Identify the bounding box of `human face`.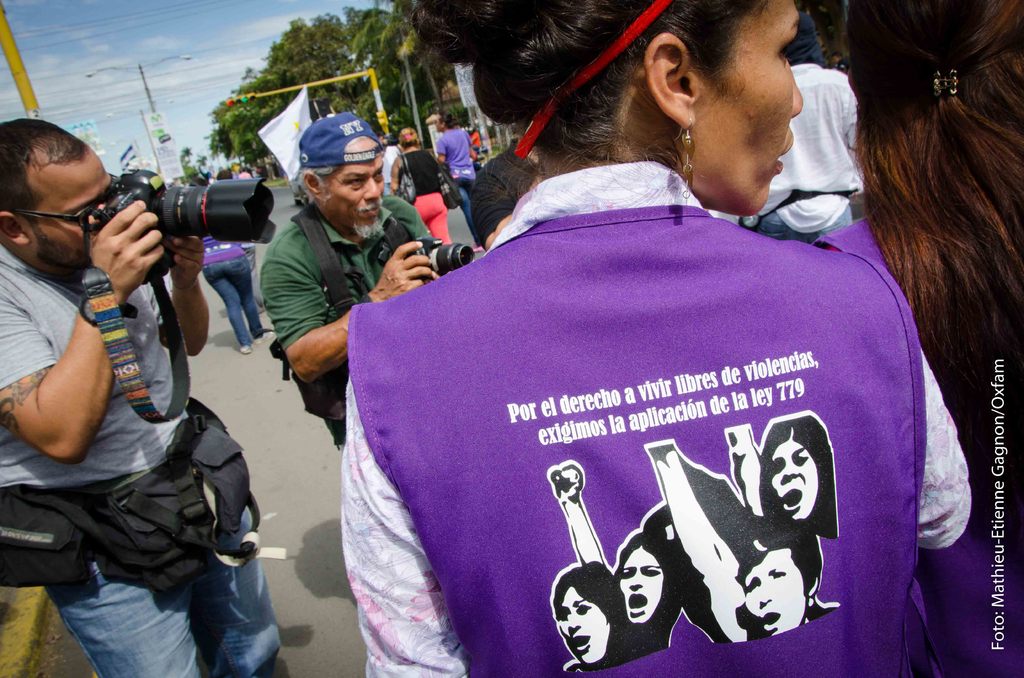
{"left": 26, "top": 147, "right": 149, "bottom": 257}.
